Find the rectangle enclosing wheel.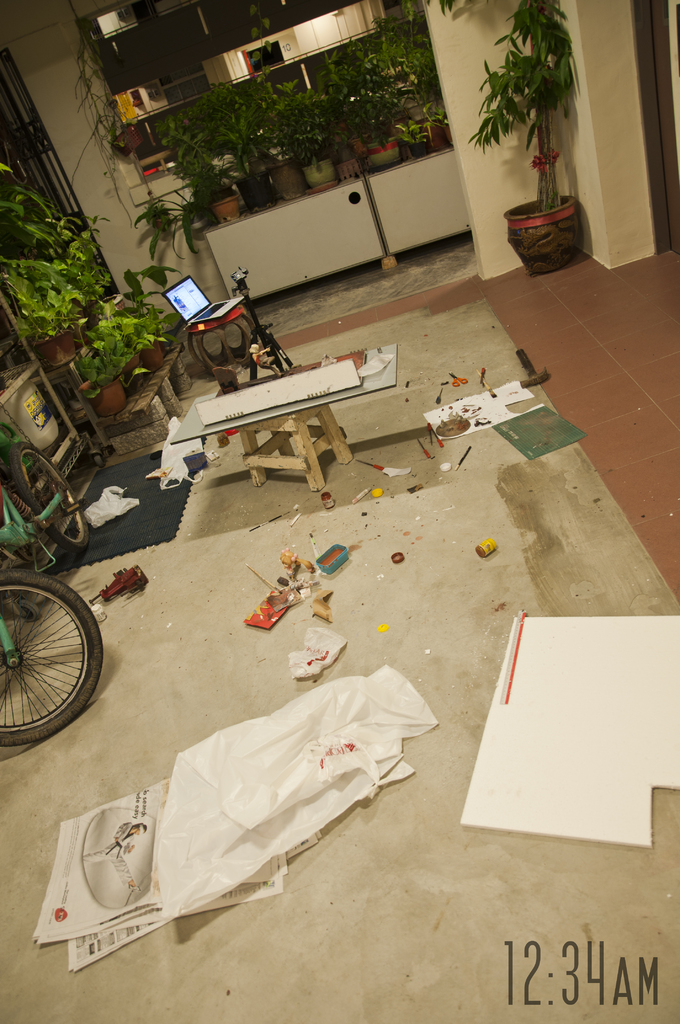
(x1=10, y1=442, x2=87, y2=552).
